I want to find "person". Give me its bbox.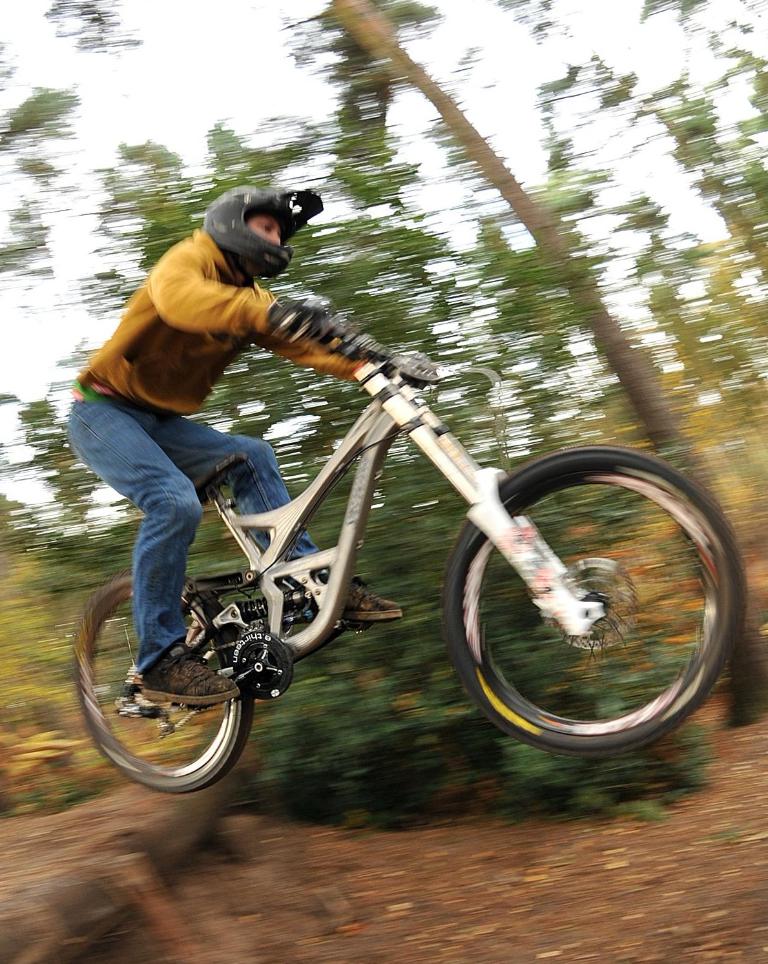
{"left": 63, "top": 180, "right": 410, "bottom": 704}.
